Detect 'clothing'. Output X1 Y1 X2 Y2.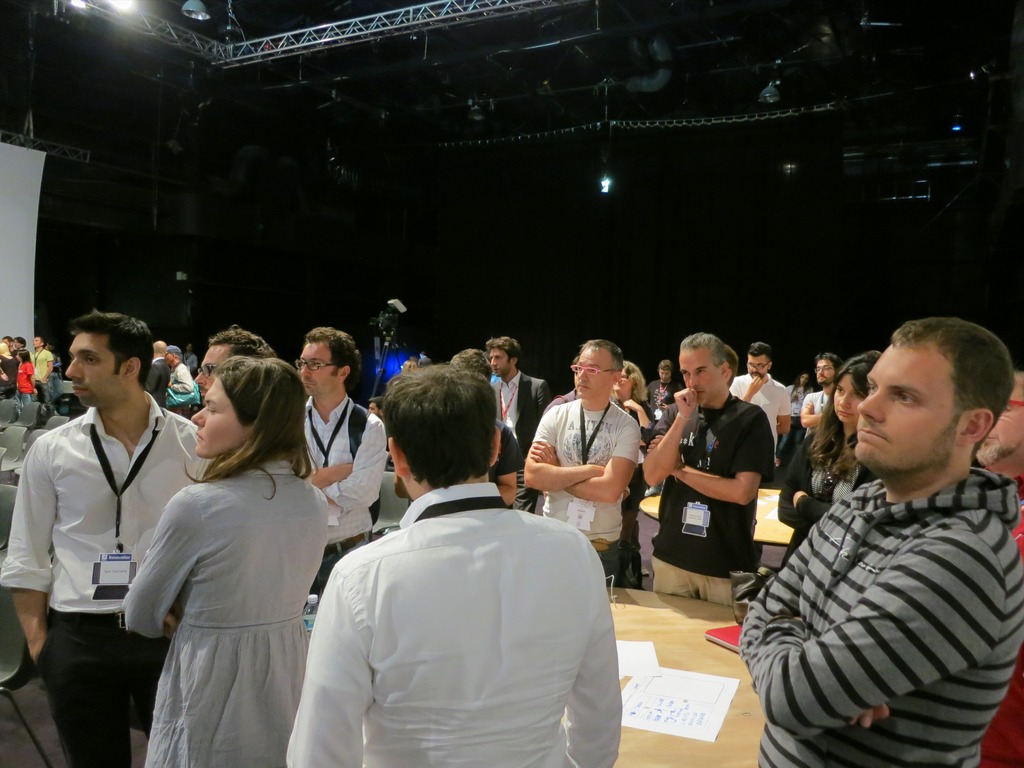
488 420 527 484.
